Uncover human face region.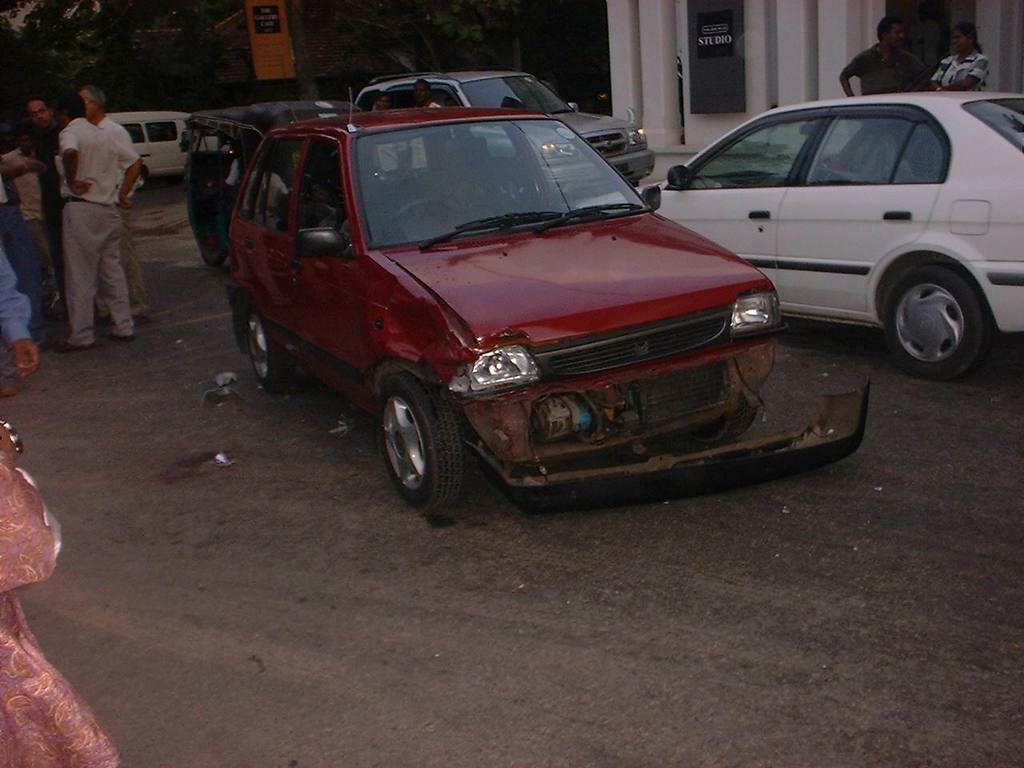
Uncovered: crop(26, 96, 52, 122).
